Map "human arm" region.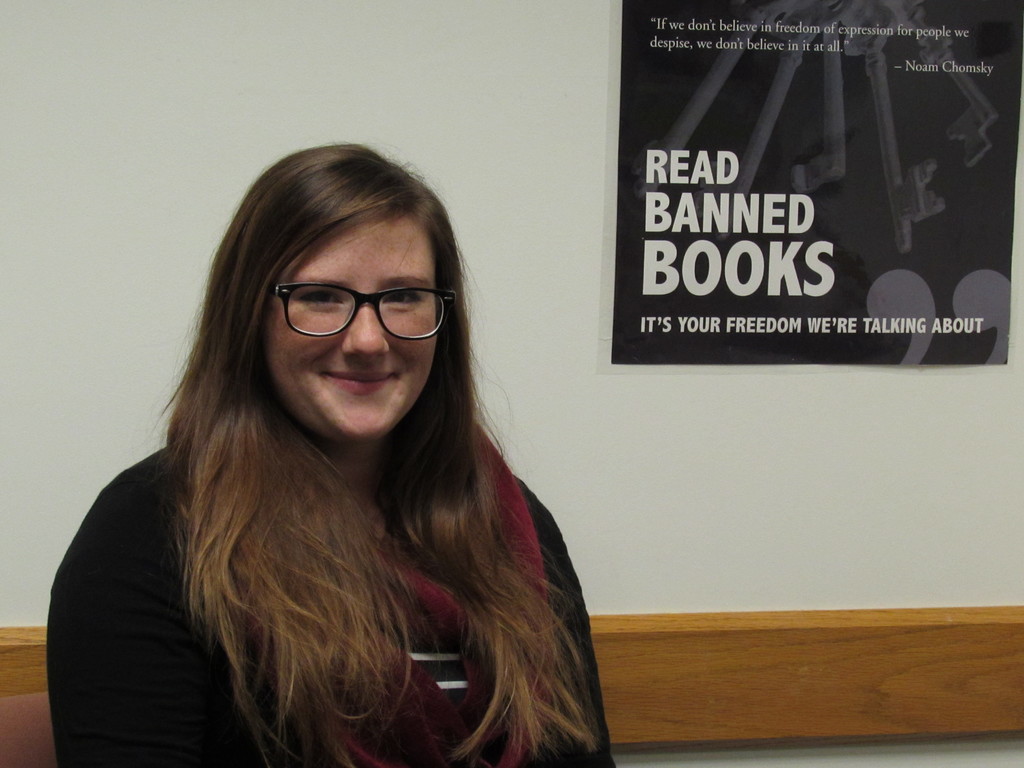
Mapped to Rect(52, 493, 229, 767).
